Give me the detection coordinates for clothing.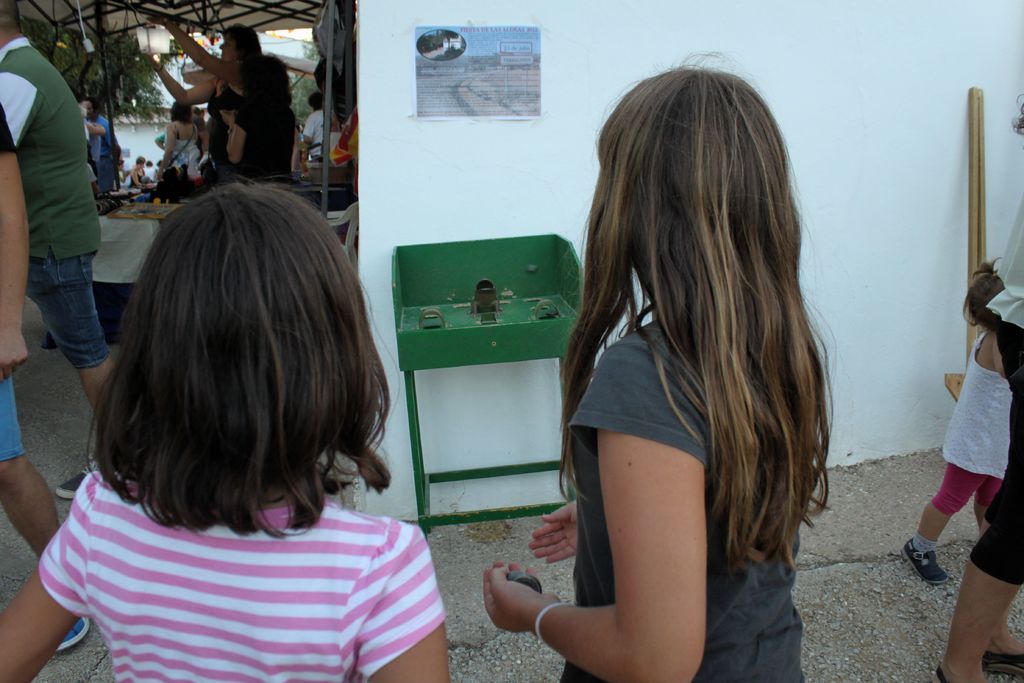
559:314:804:682.
